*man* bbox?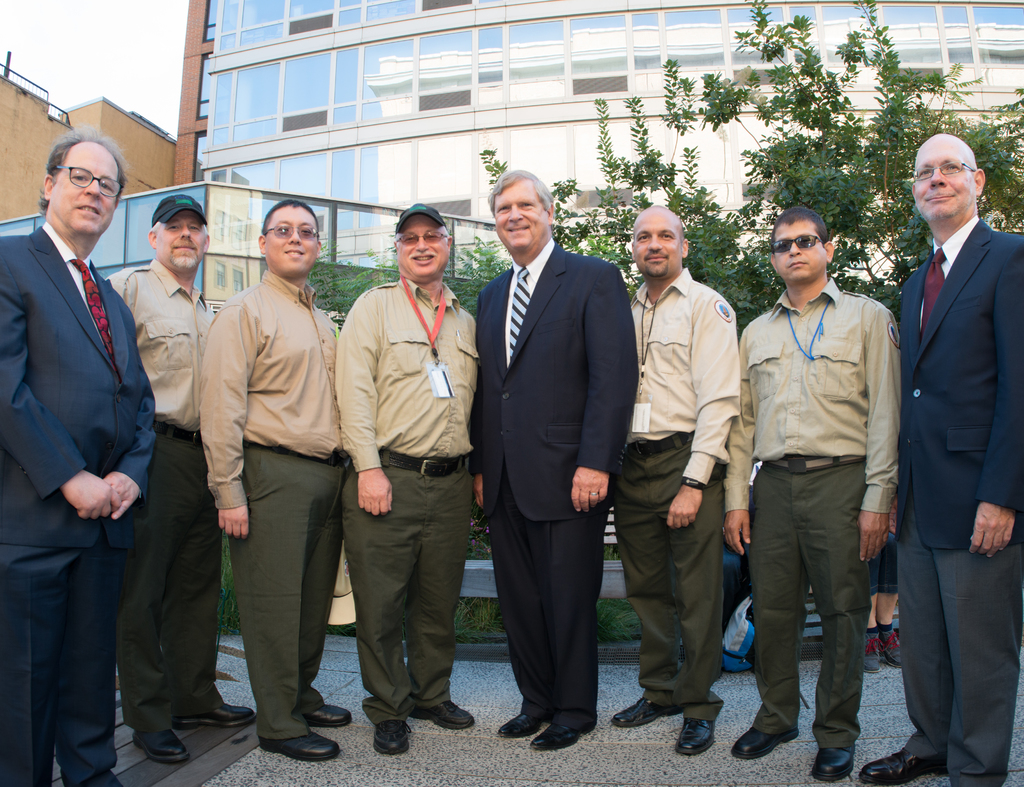
left=115, top=195, right=255, bottom=767
